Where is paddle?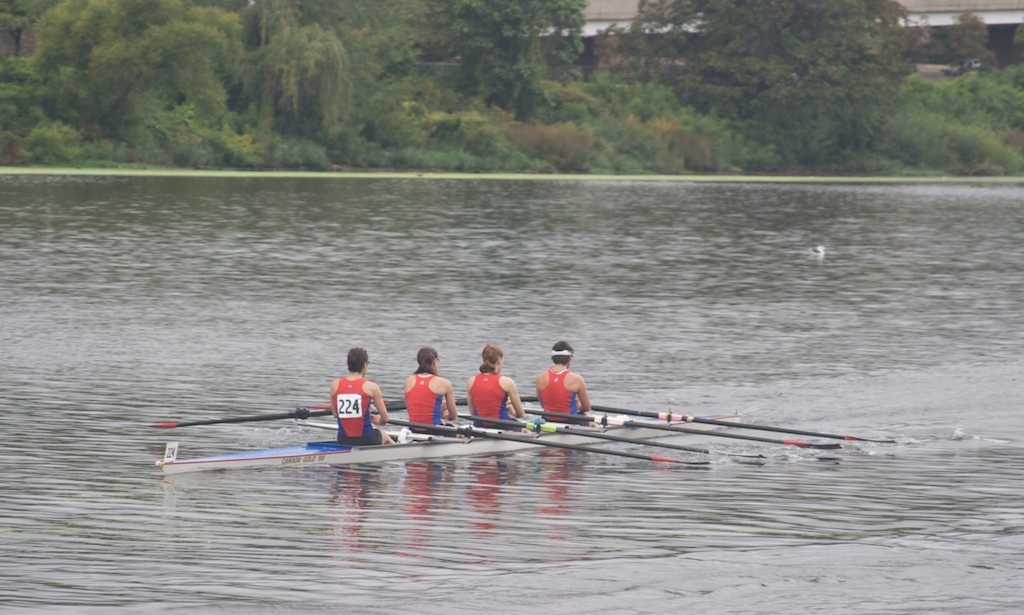
[152,404,333,425].
